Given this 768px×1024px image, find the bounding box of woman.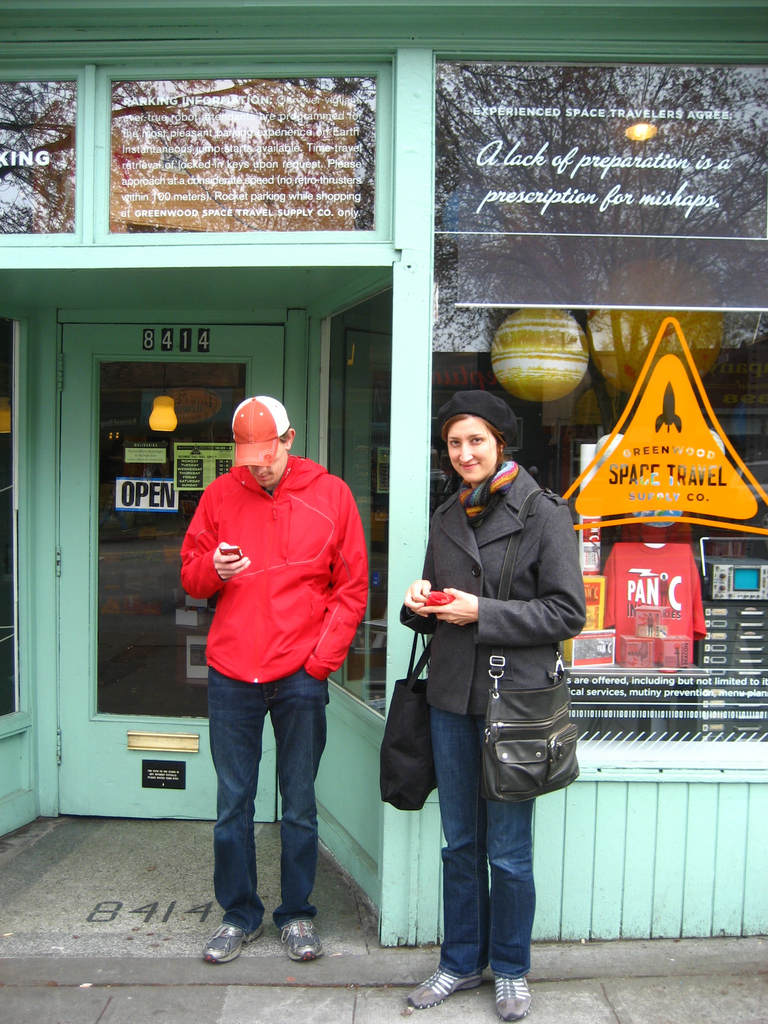
397:356:596:962.
